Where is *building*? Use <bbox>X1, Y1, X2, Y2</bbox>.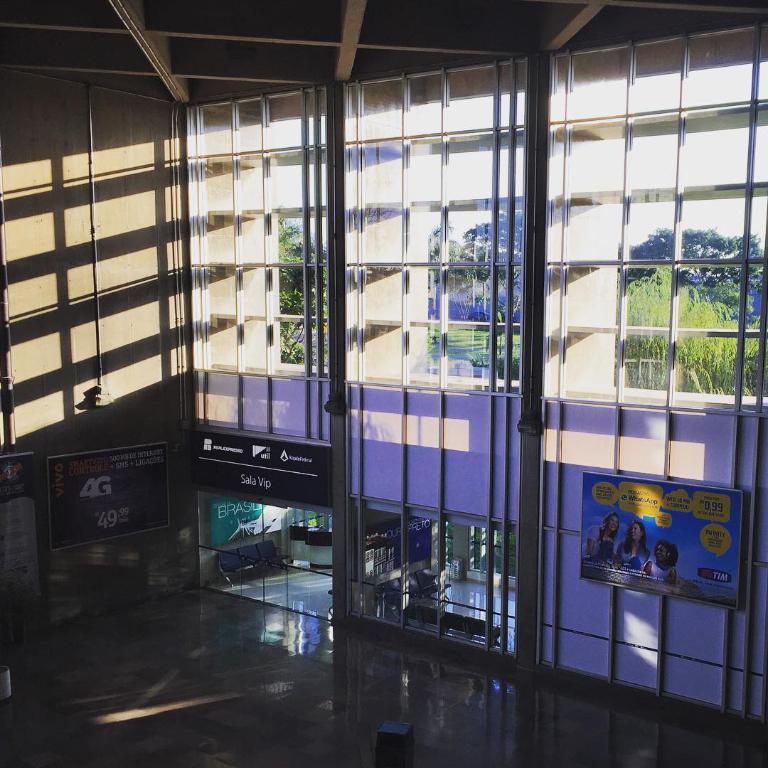
<bbox>0, 0, 767, 767</bbox>.
